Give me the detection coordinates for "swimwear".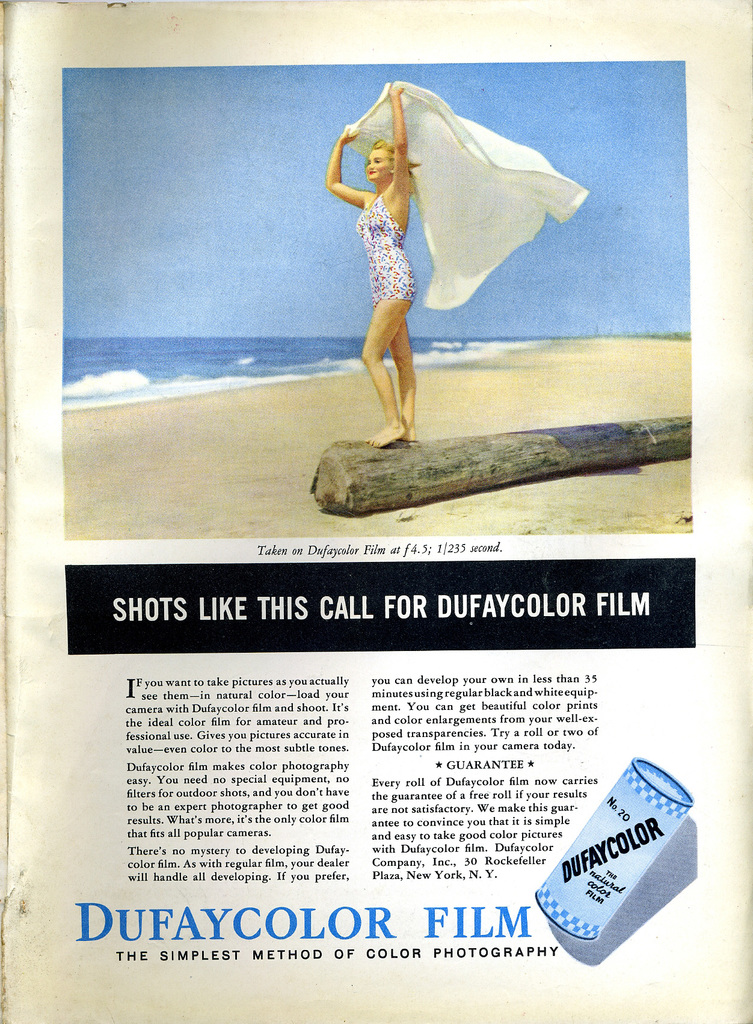
[358,198,412,302].
